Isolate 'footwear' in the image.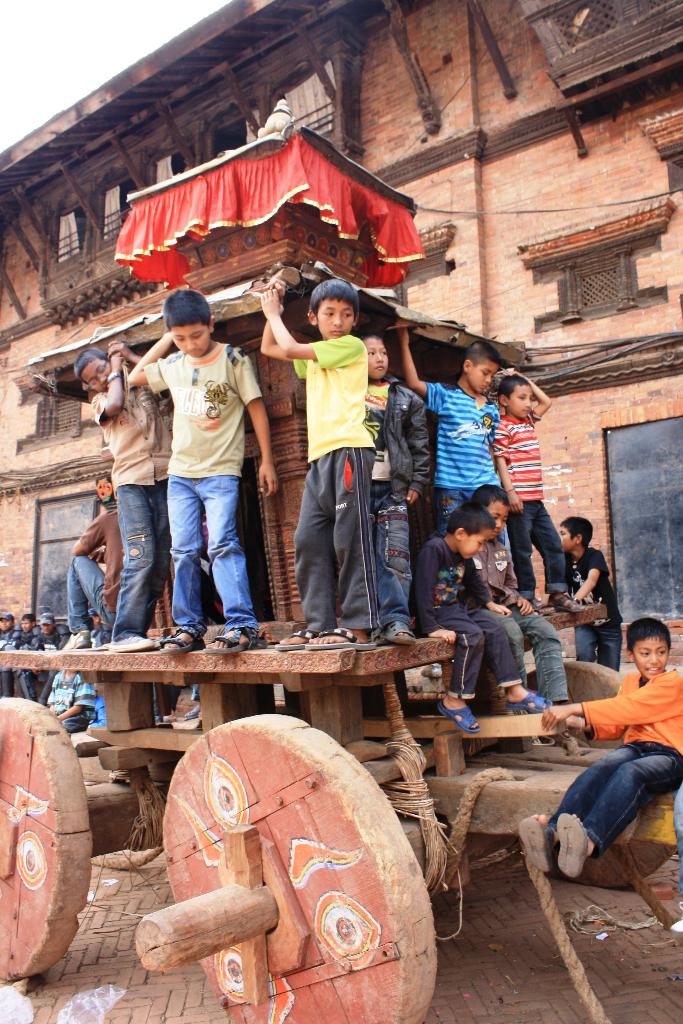
Isolated region: bbox(500, 693, 542, 716).
